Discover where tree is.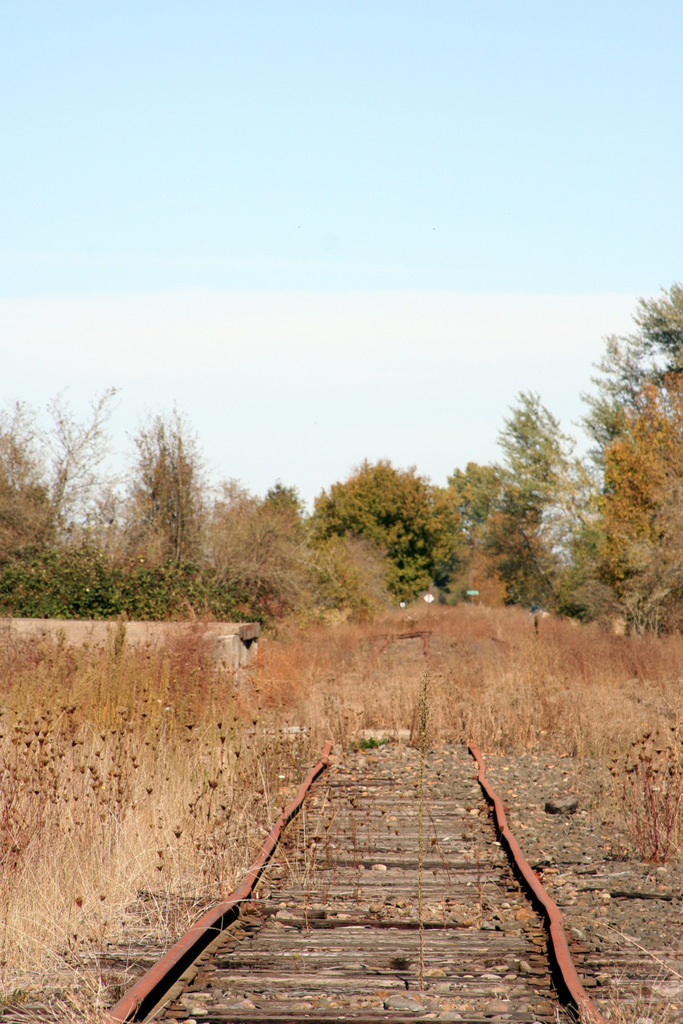
Discovered at box(40, 387, 113, 537).
